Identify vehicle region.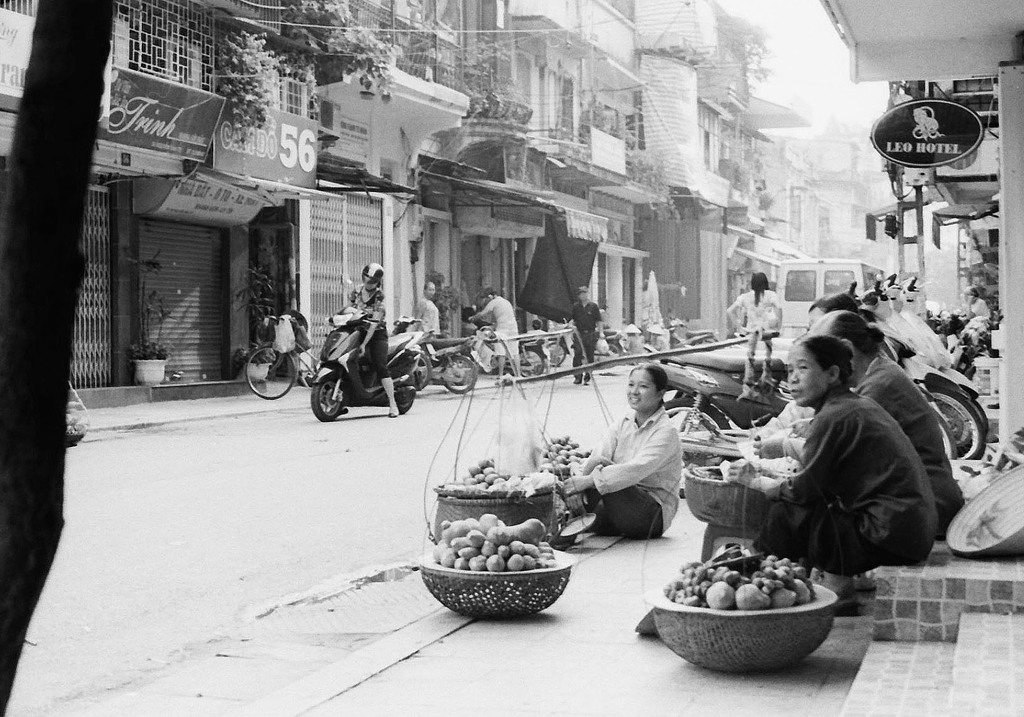
Region: region(856, 275, 987, 461).
